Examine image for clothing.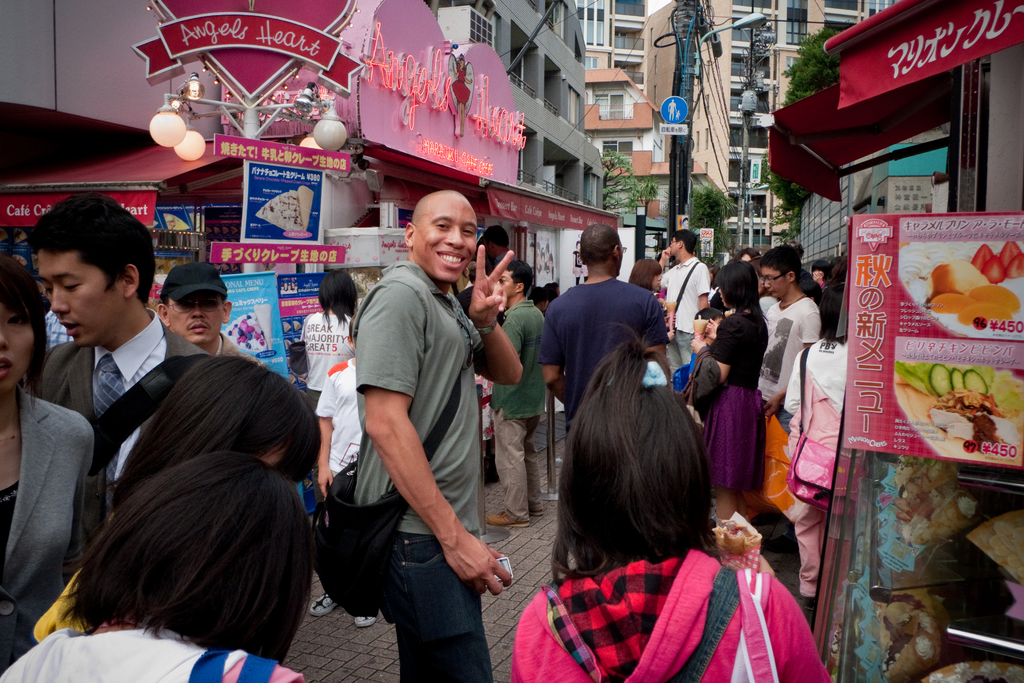
Examination result: 24,314,201,529.
